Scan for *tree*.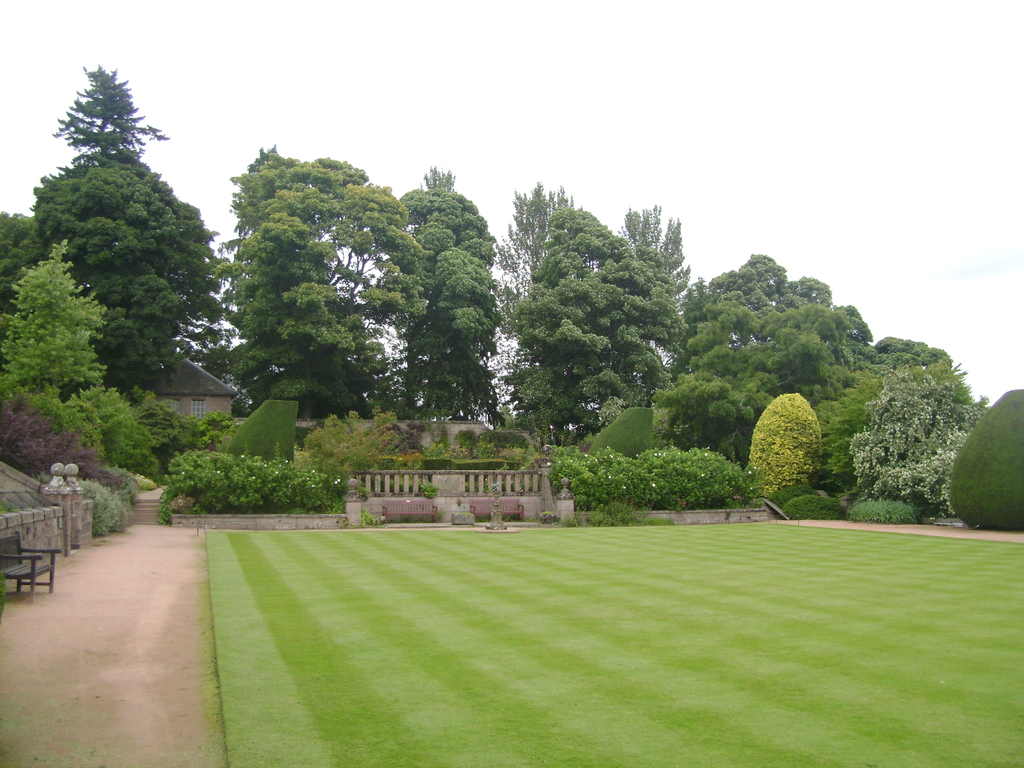
Scan result: (left=0, top=239, right=116, bottom=437).
